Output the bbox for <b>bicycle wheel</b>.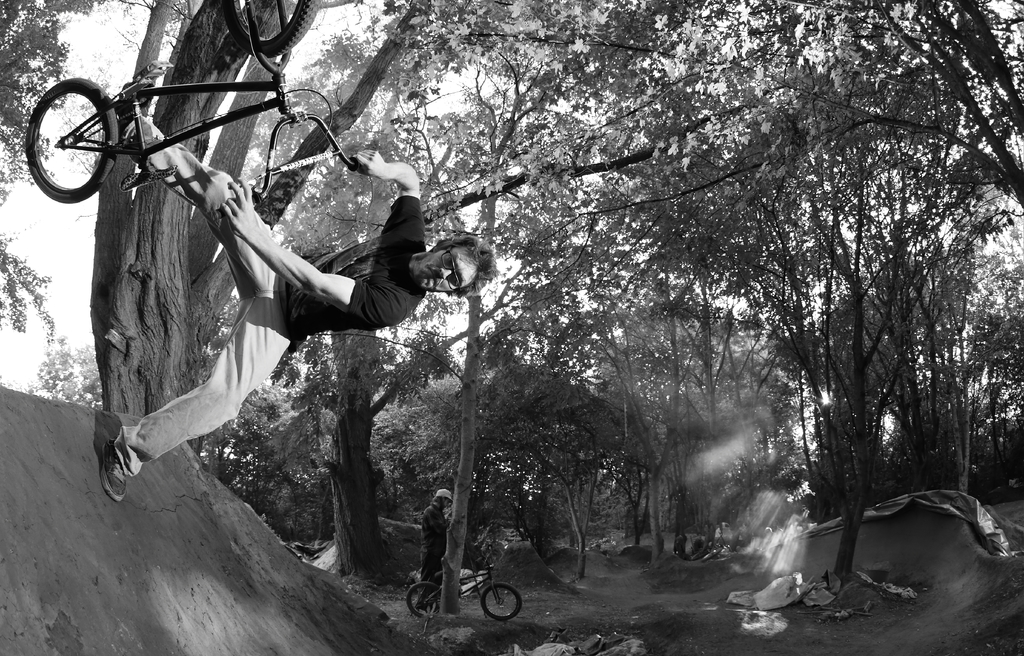
rect(406, 579, 444, 616).
